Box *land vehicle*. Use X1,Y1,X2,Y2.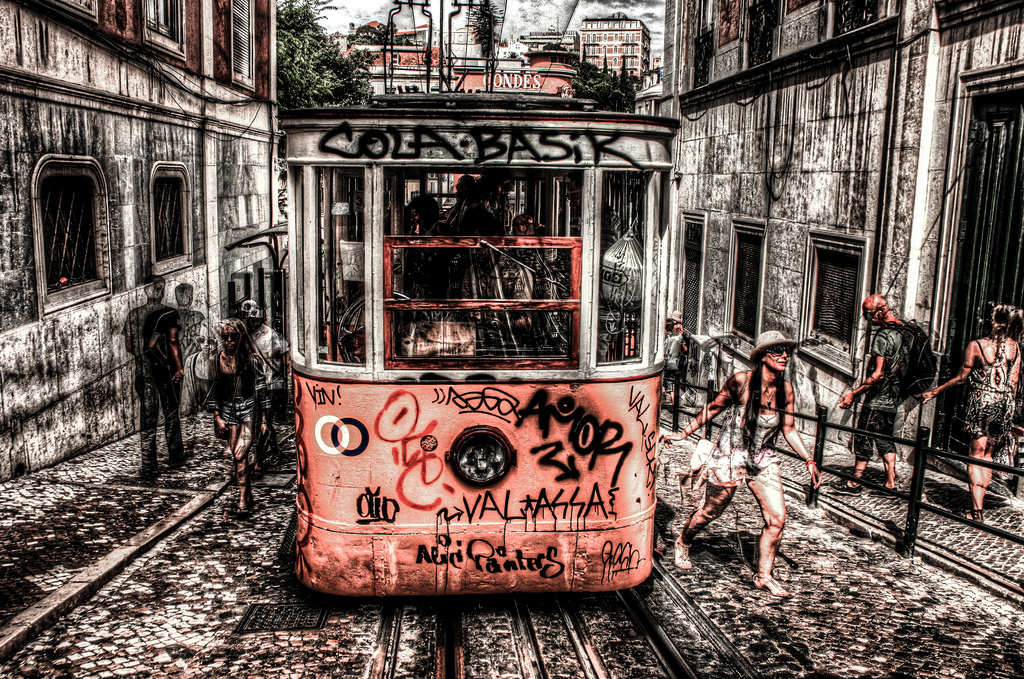
255,108,713,611.
